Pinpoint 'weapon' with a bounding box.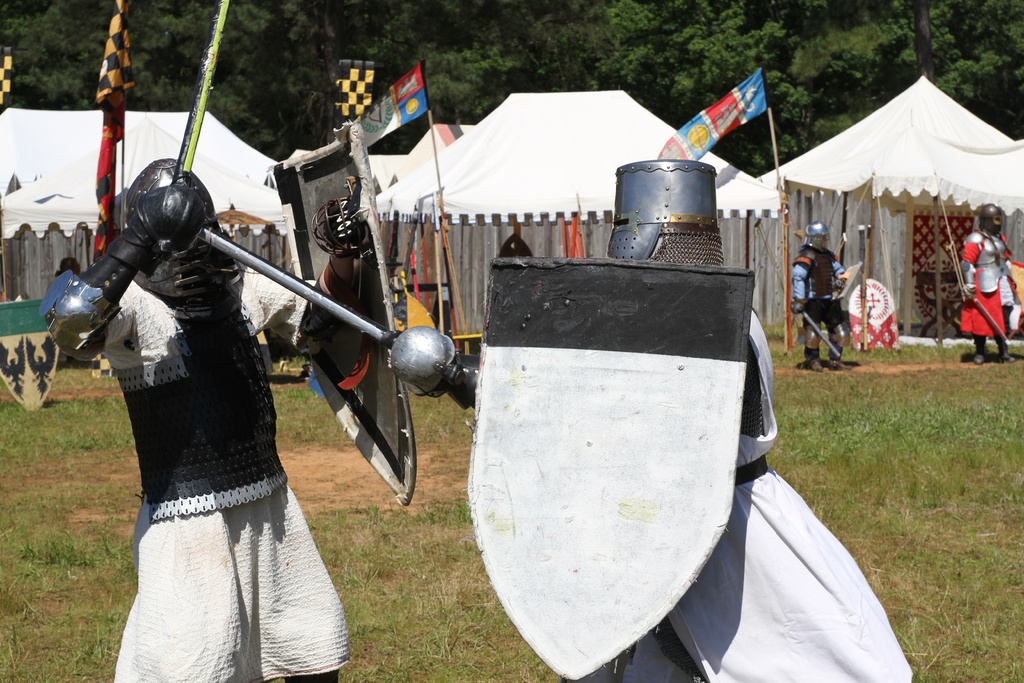
bbox=[199, 224, 451, 393].
